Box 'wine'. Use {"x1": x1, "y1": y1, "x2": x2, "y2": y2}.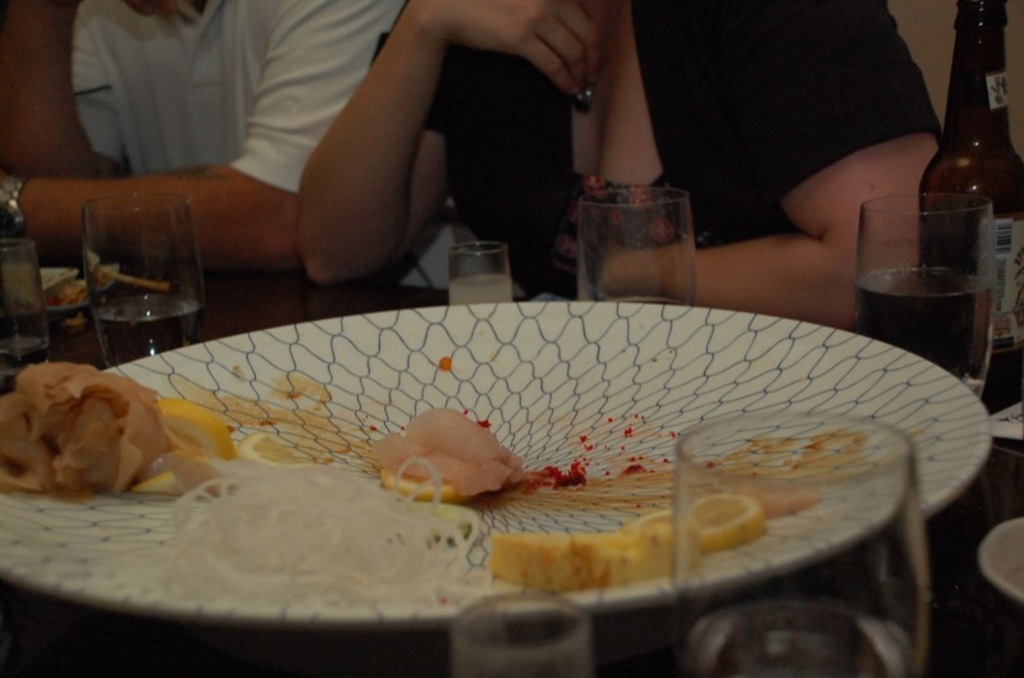
{"x1": 677, "y1": 600, "x2": 915, "y2": 677}.
